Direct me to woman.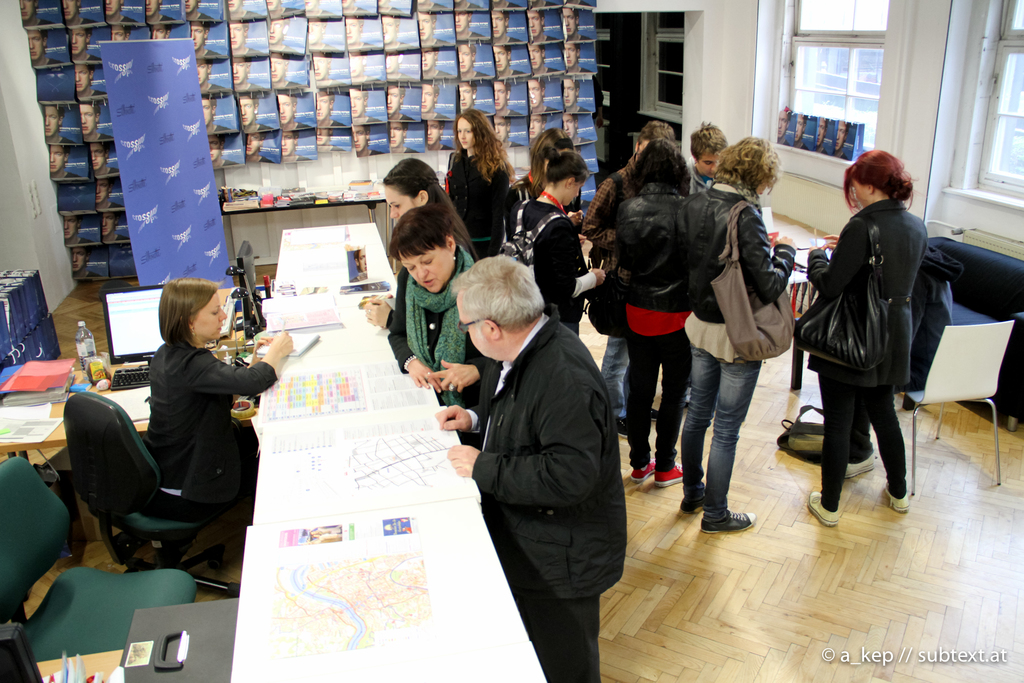
Direction: pyautogui.locateOnScreen(384, 204, 483, 448).
